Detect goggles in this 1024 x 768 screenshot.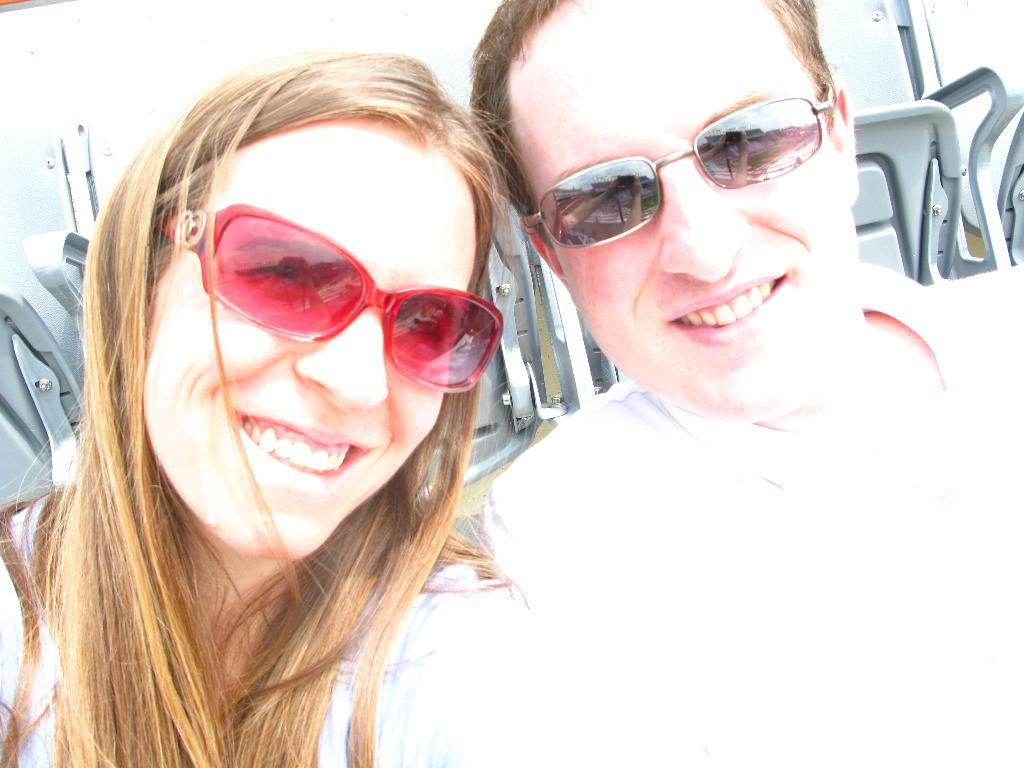
Detection: detection(138, 196, 516, 394).
